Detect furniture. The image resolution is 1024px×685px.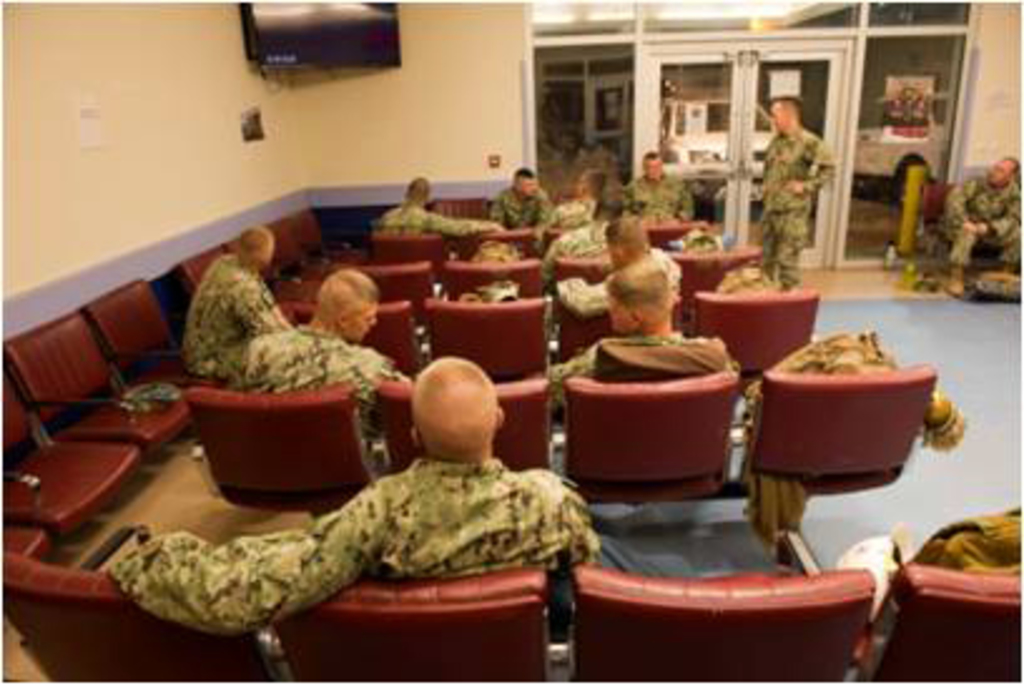
(183, 371, 936, 572).
